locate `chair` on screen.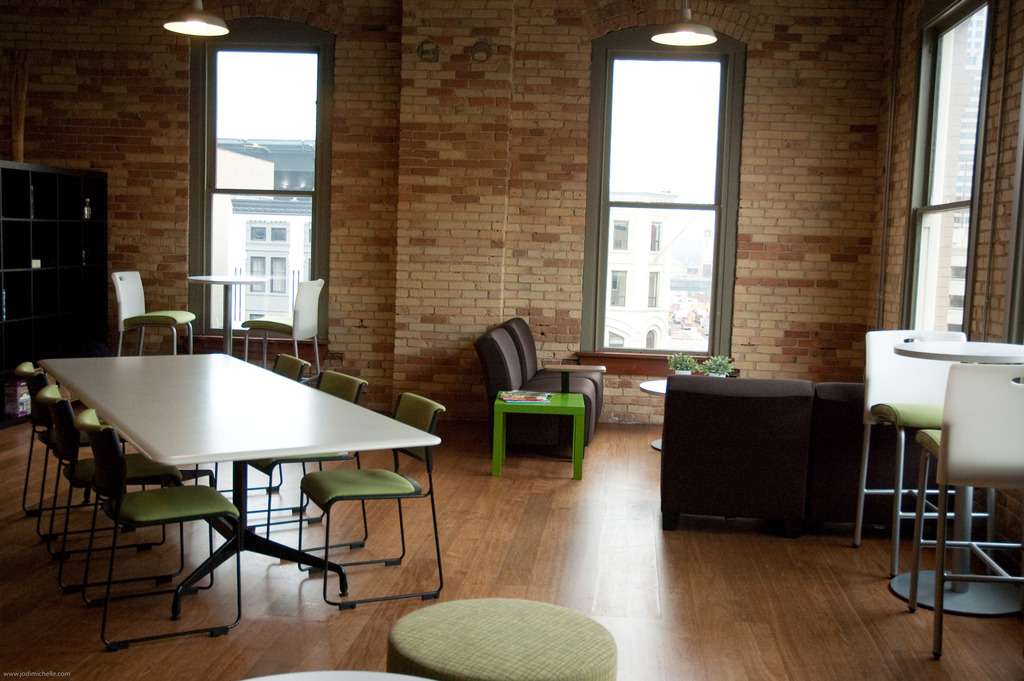
On screen at <box>850,325,996,582</box>.
